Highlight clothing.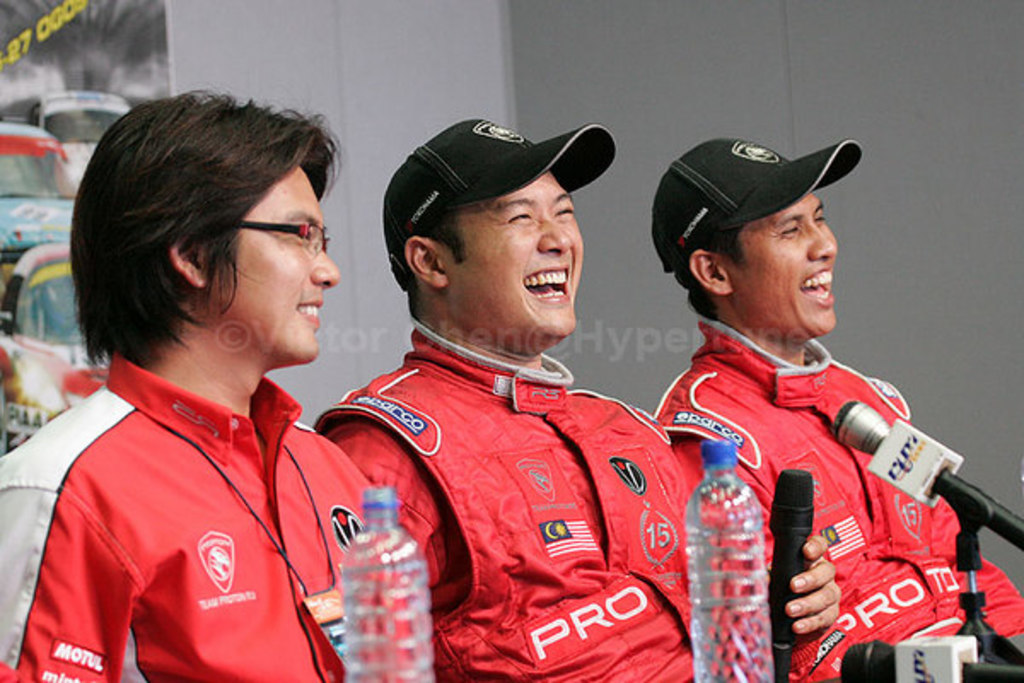
Highlighted region: detection(311, 318, 695, 681).
